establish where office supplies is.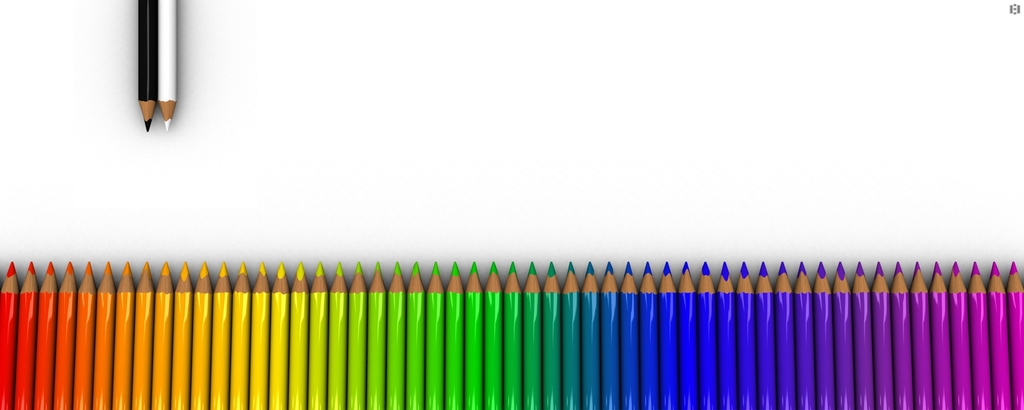
Established at region(371, 270, 390, 409).
